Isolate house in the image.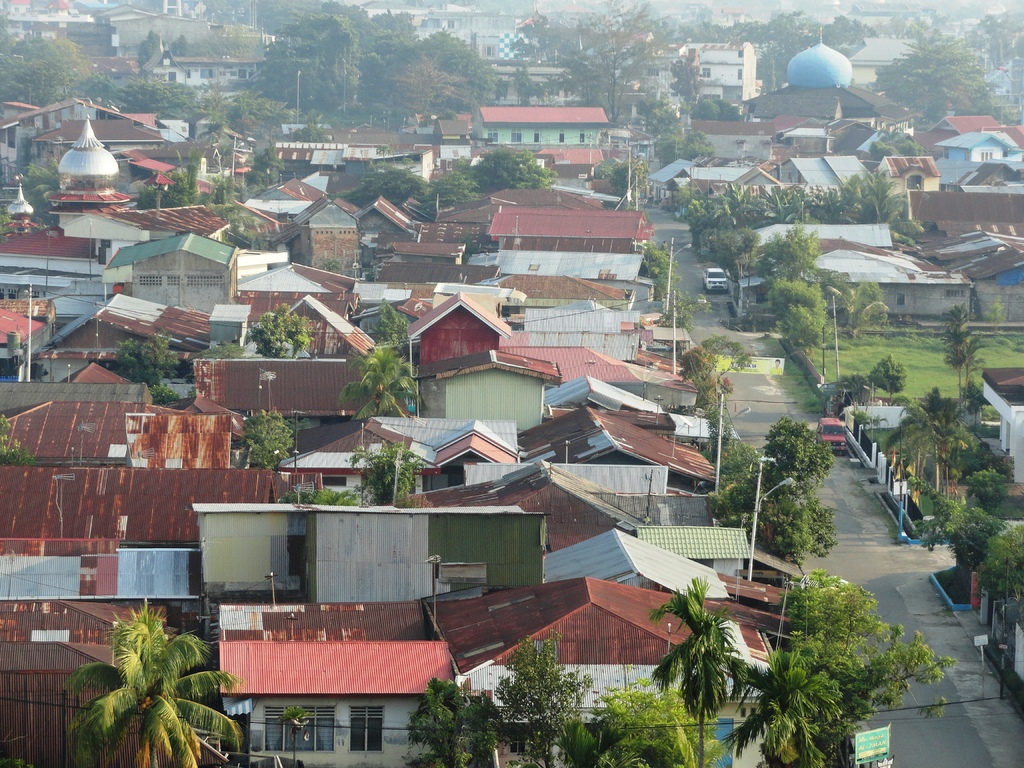
Isolated region: crop(236, 289, 369, 358).
